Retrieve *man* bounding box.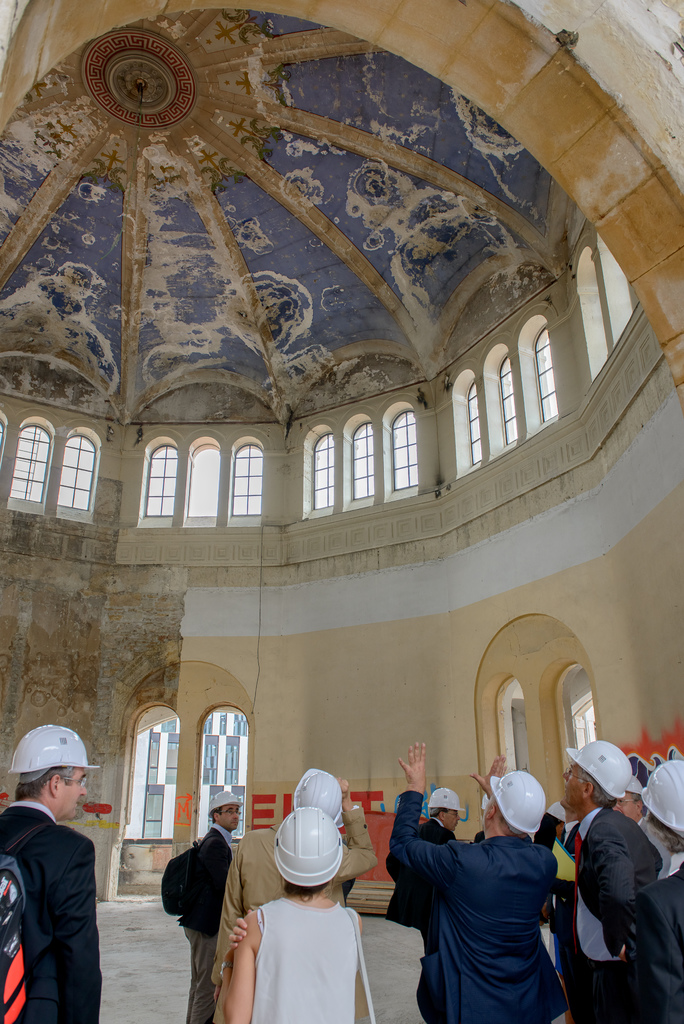
Bounding box: [4,731,115,1023].
